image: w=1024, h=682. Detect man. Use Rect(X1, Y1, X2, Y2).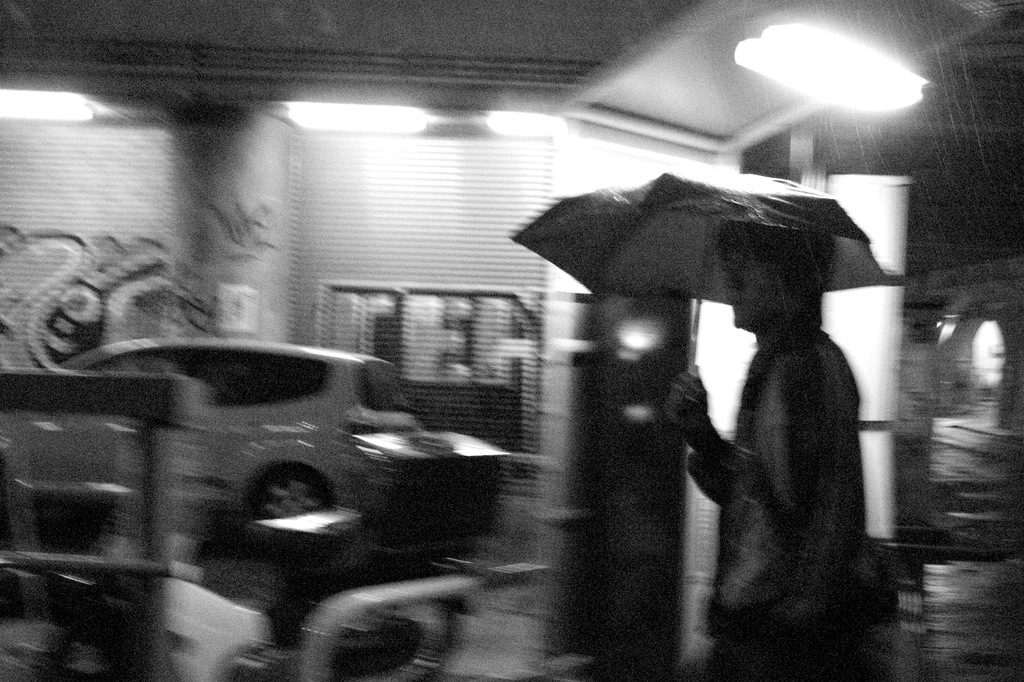
Rect(650, 216, 906, 665).
